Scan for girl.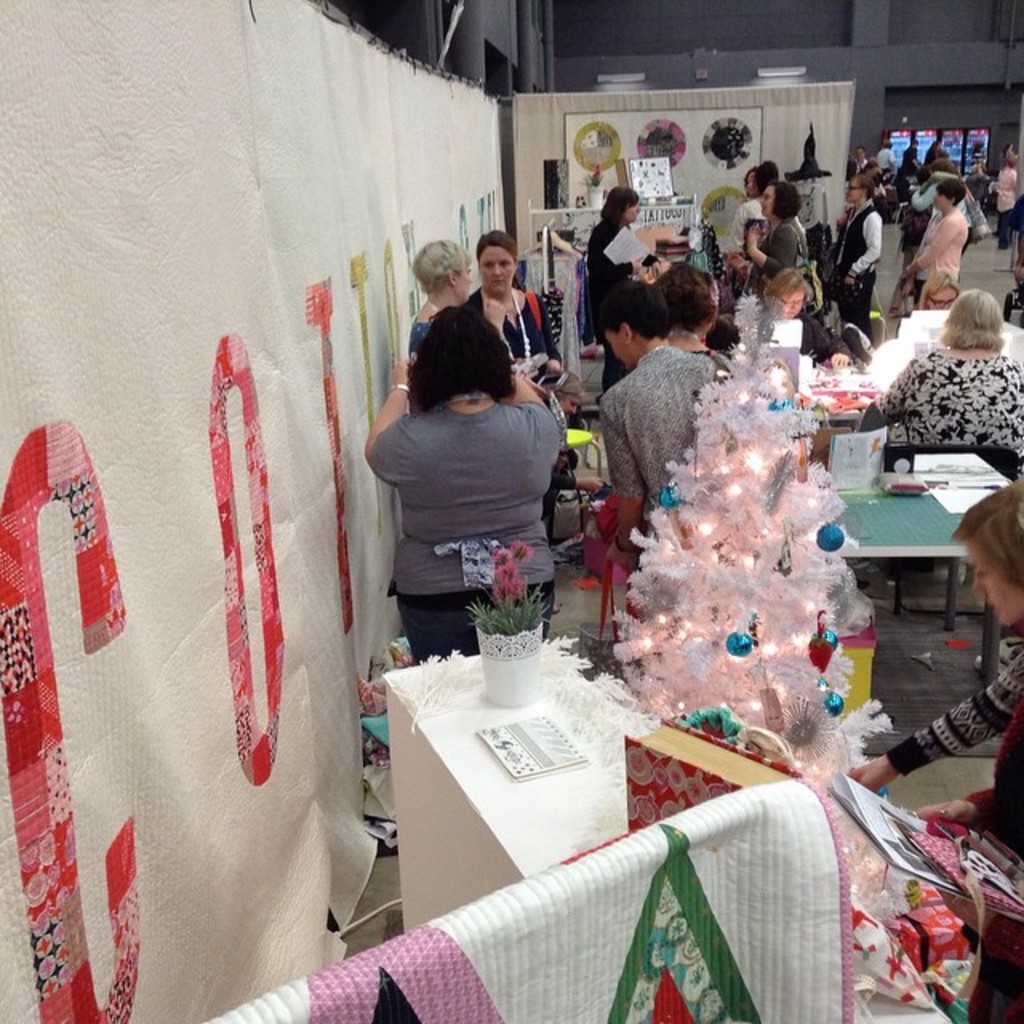
Scan result: Rect(861, 282, 1022, 458).
